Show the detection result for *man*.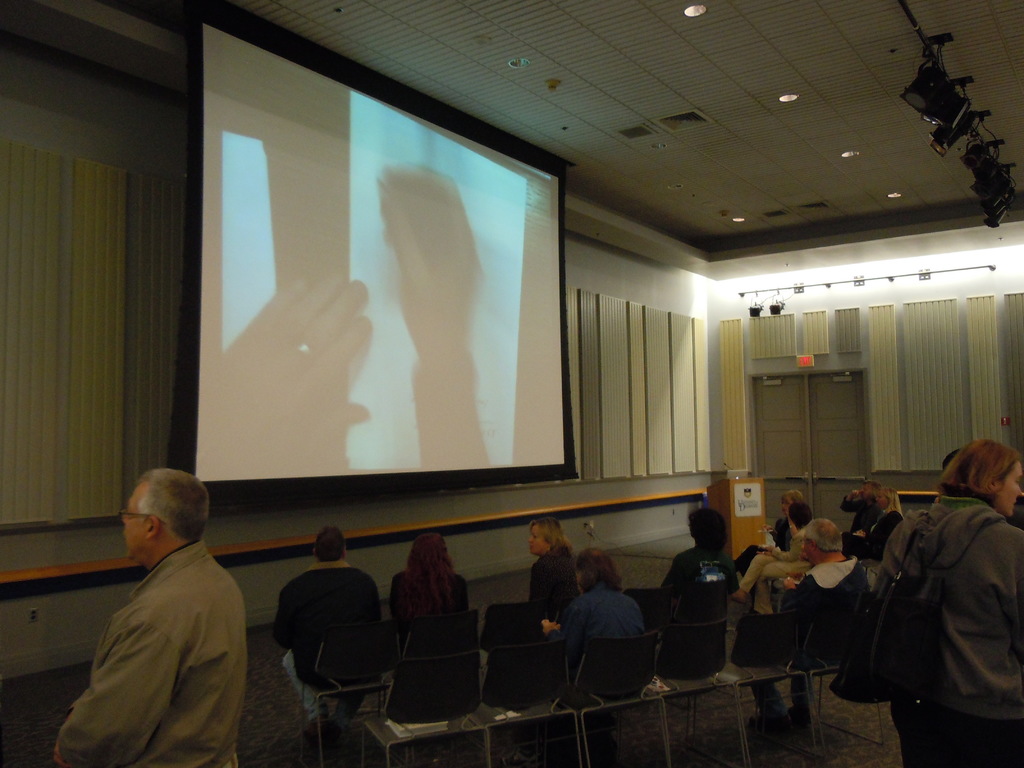
<box>719,515,856,743</box>.
